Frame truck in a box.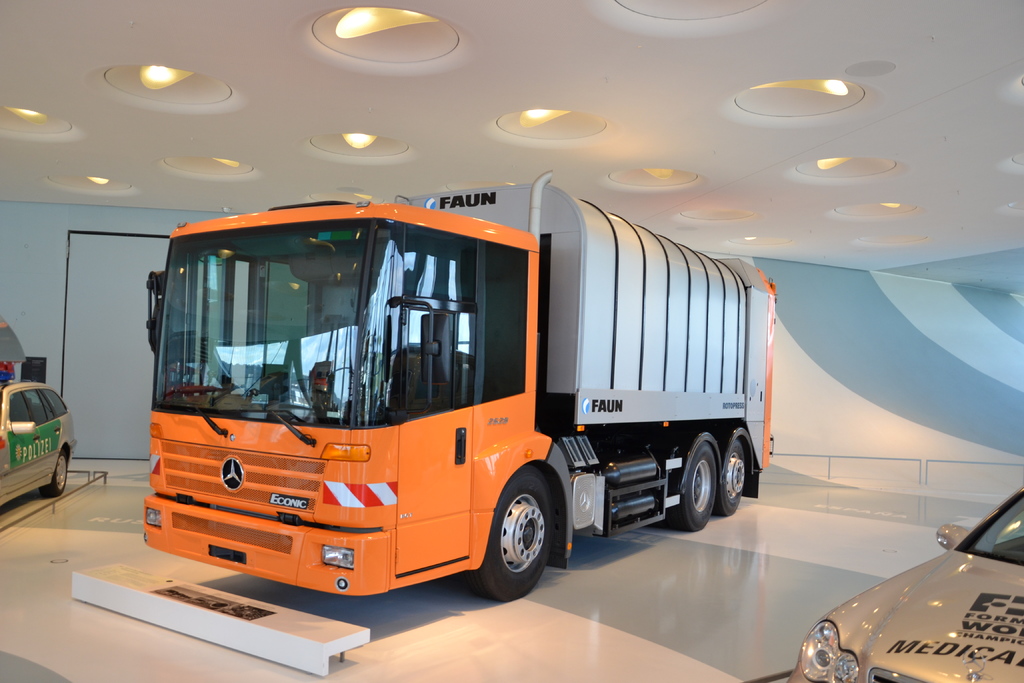
134,161,772,604.
